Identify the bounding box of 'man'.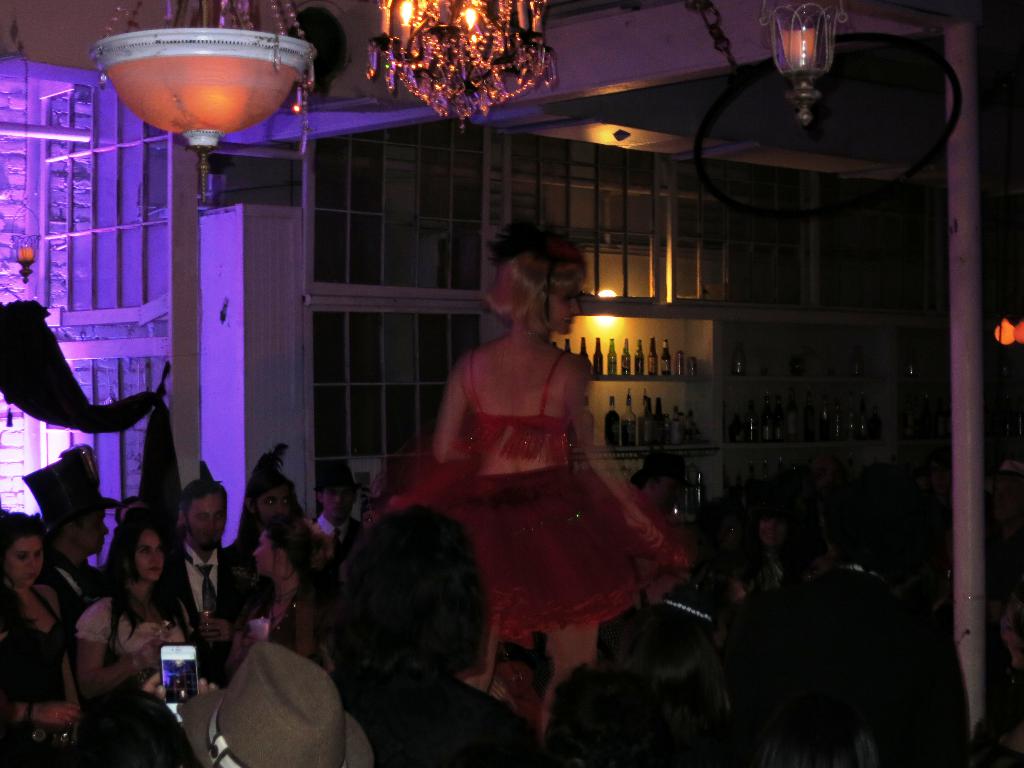
315/459/364/554.
